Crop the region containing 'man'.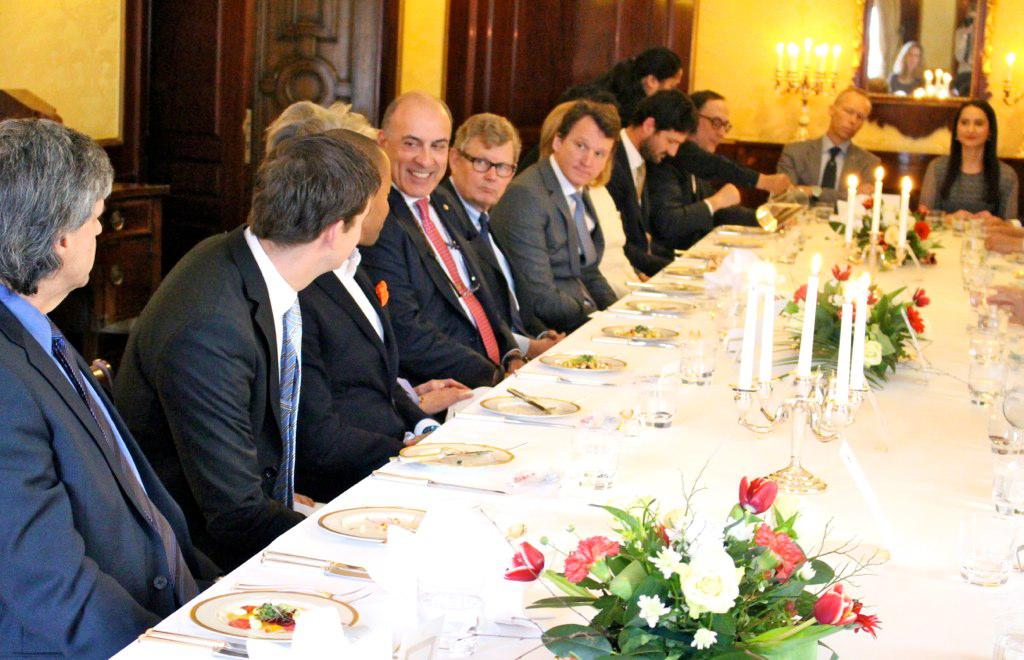
Crop region: 594:83:694:282.
